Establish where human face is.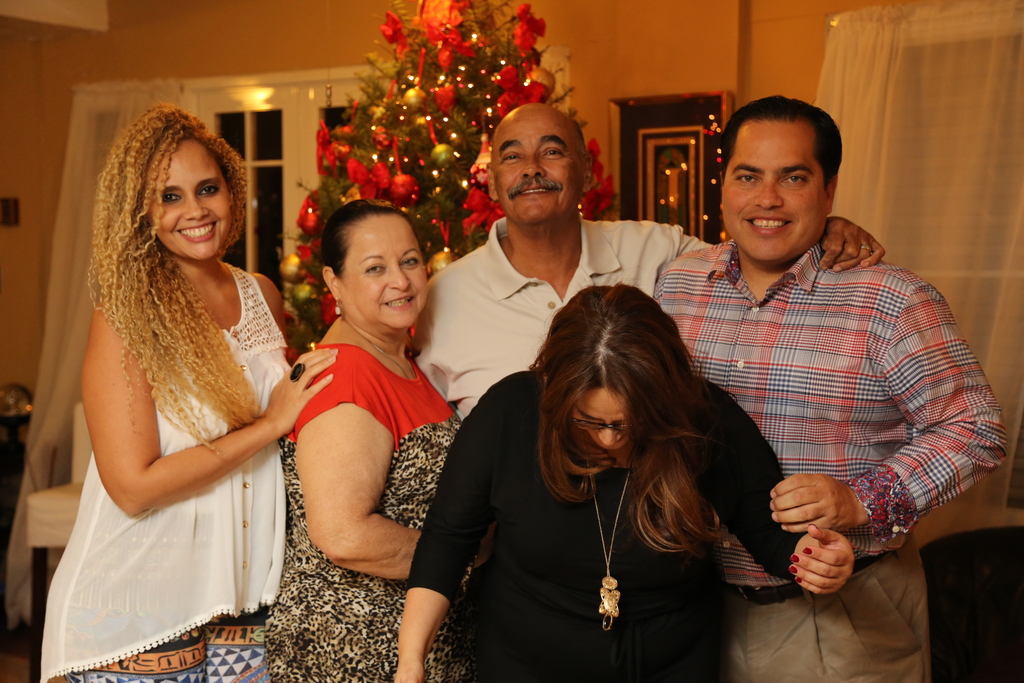
Established at pyautogui.locateOnScreen(719, 121, 829, 263).
